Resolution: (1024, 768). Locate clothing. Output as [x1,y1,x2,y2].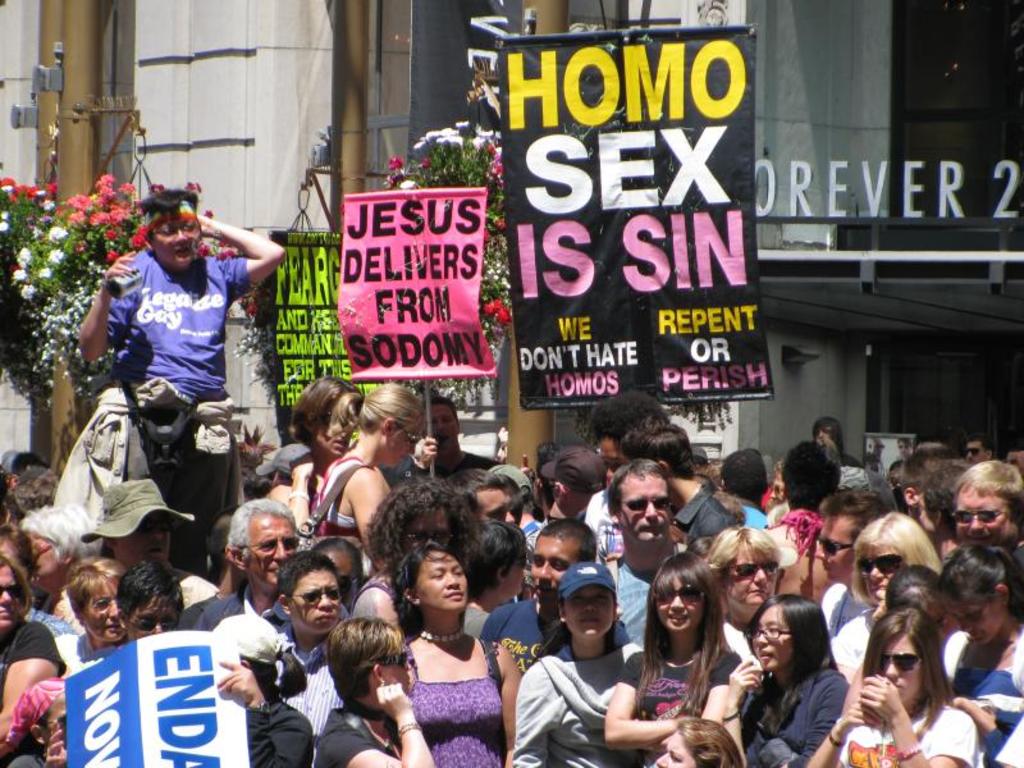
[677,481,735,530].
